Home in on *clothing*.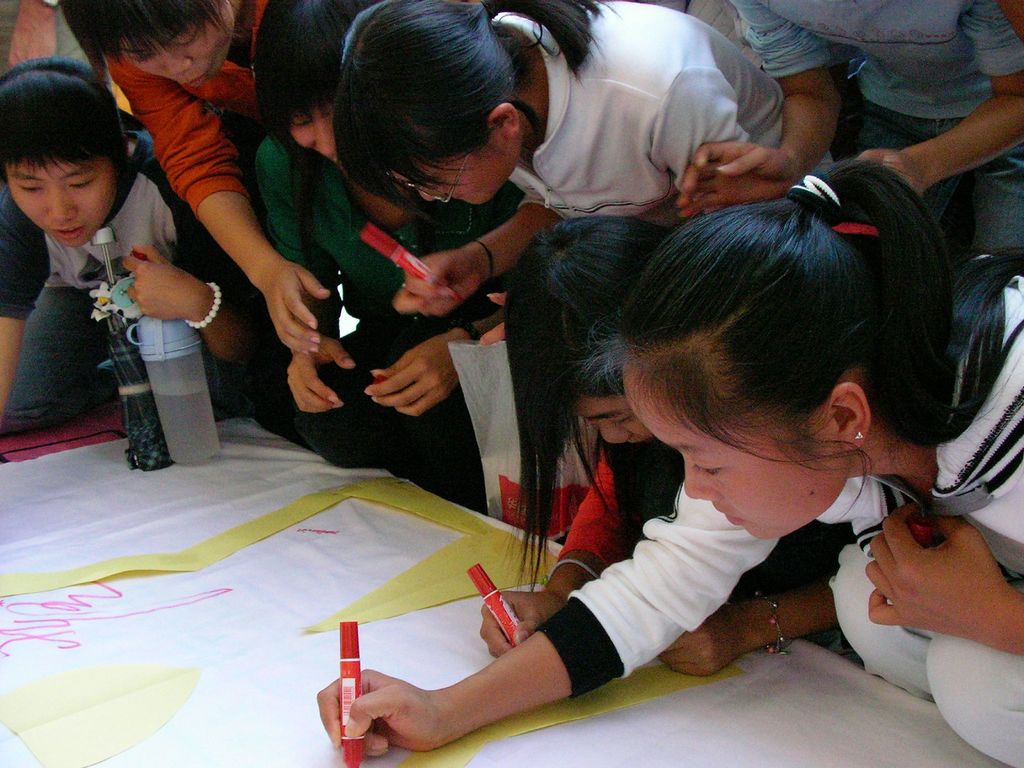
Homed in at x1=537 y1=257 x2=1023 y2=767.
